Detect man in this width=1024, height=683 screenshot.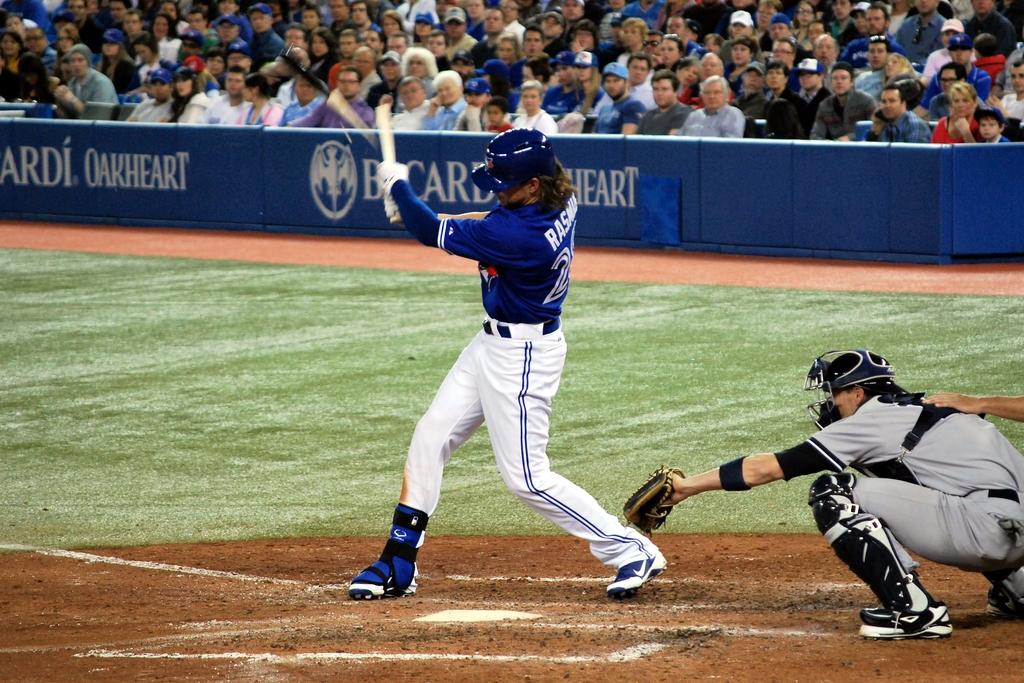
Detection: x1=6 y1=13 x2=25 y2=42.
